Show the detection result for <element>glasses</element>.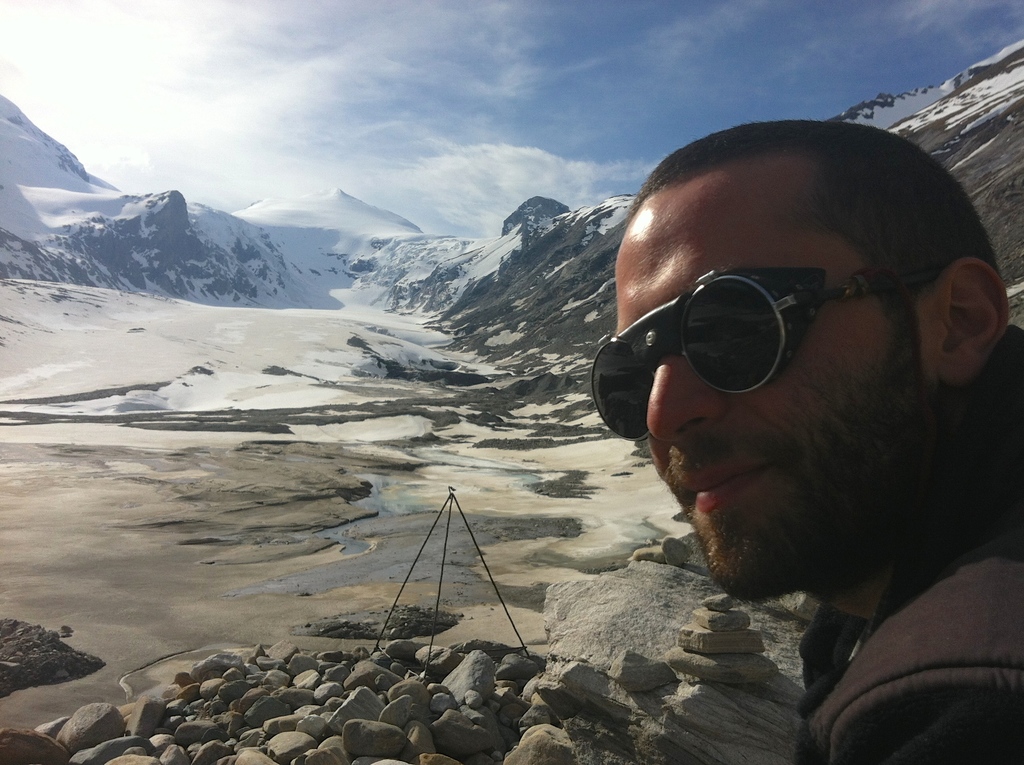
[left=611, top=257, right=945, bottom=396].
